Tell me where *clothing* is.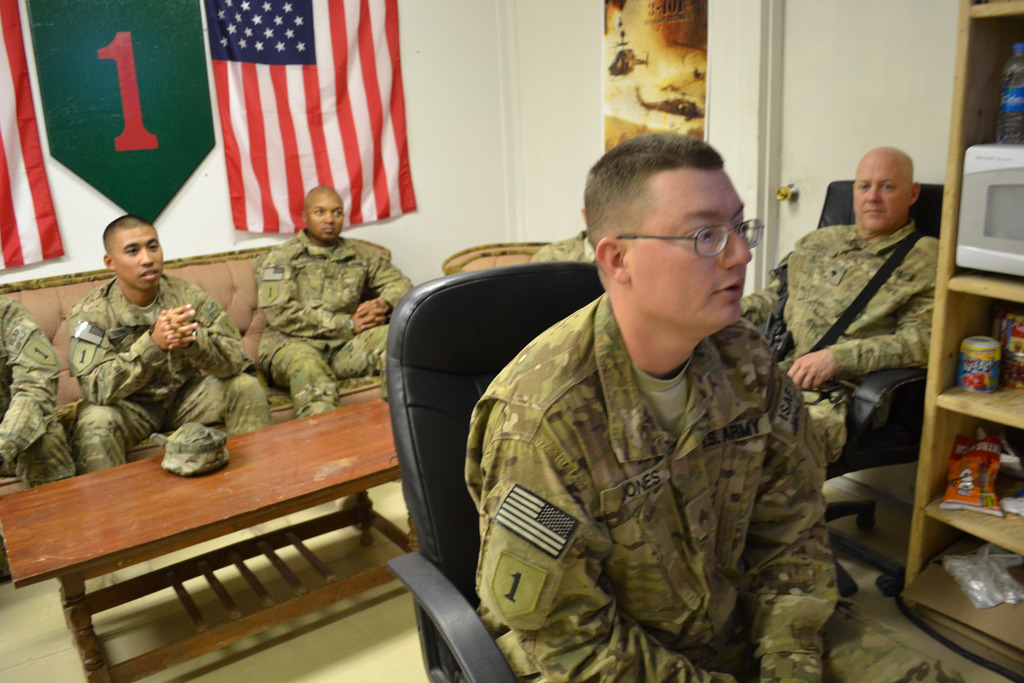
*clothing* is at [left=246, top=230, right=410, bottom=411].
